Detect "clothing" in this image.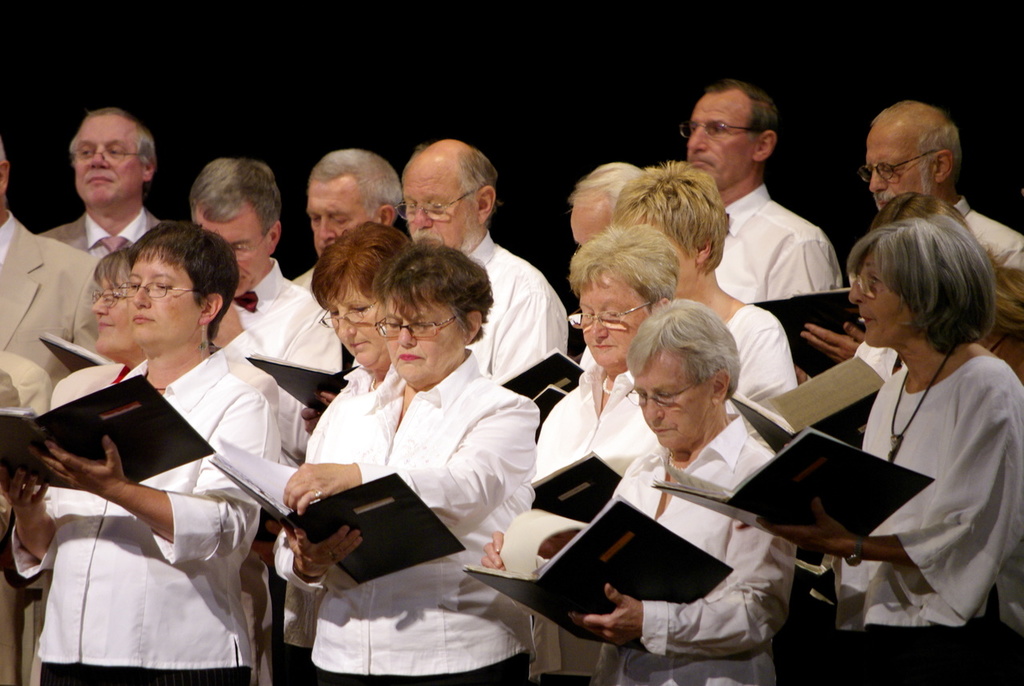
Detection: (left=812, top=322, right=1023, bottom=685).
